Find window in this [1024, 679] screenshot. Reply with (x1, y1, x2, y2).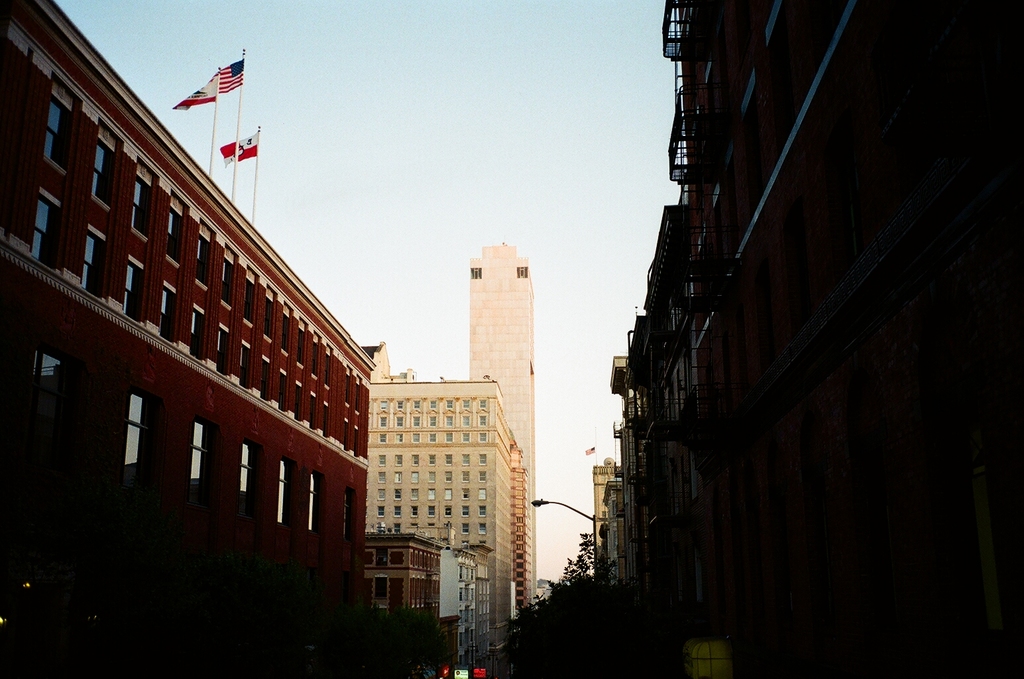
(160, 282, 180, 342).
